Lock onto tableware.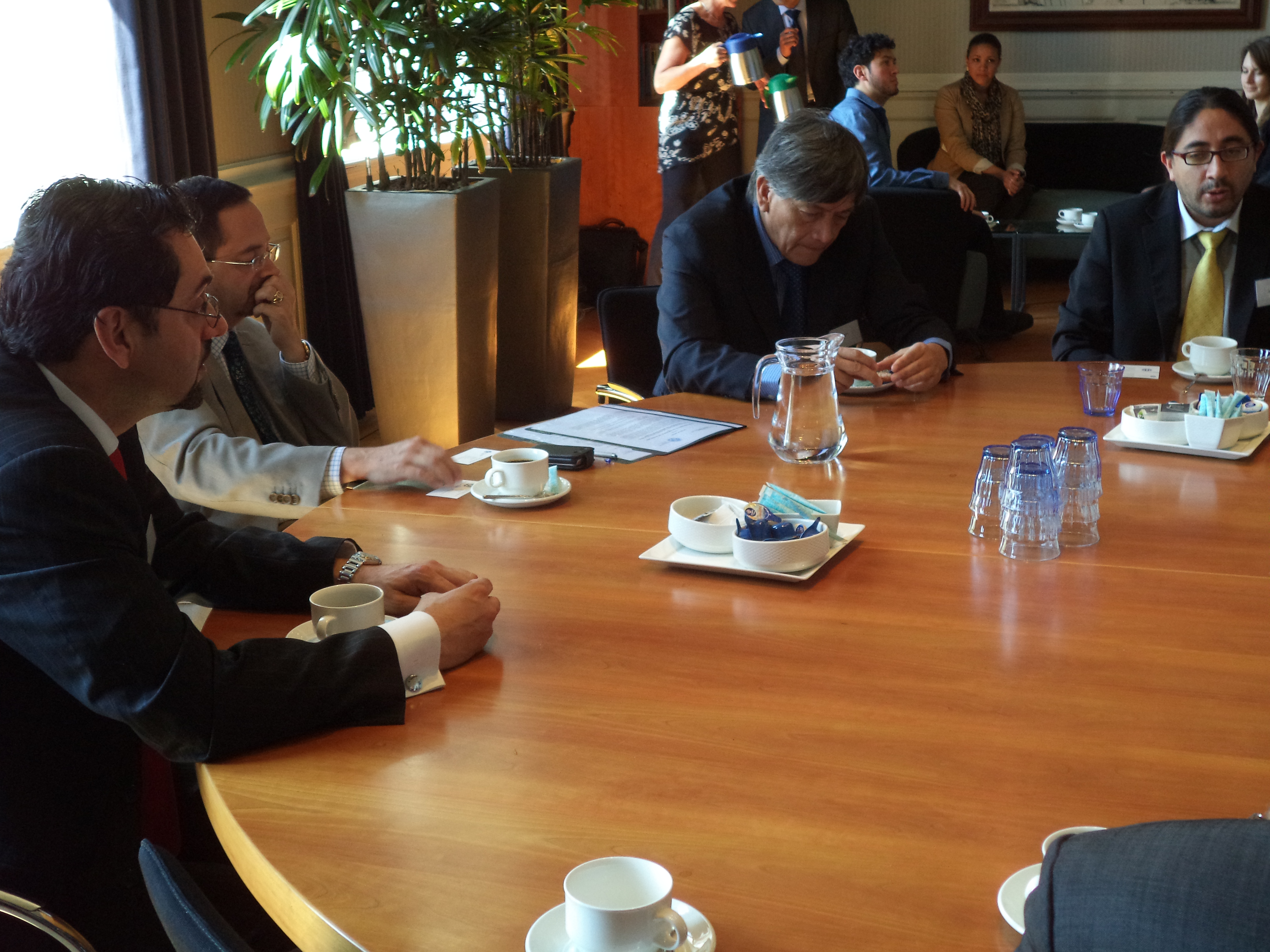
Locked: [323,92,341,106].
